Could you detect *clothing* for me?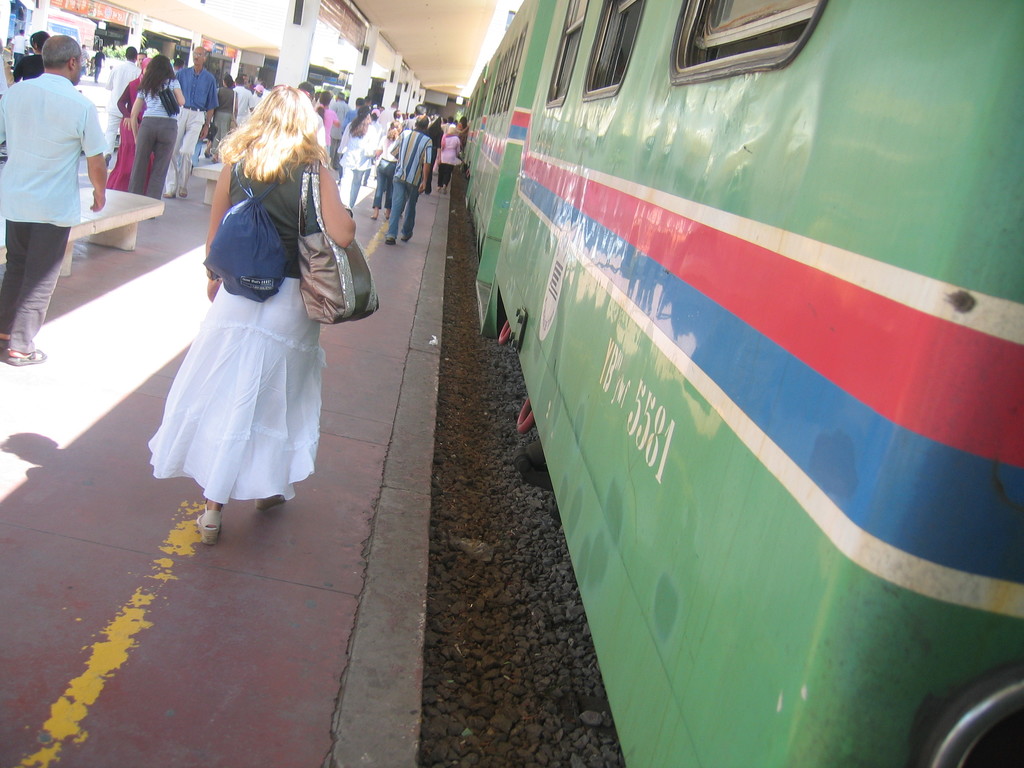
Detection result: [left=92, top=51, right=108, bottom=81].
